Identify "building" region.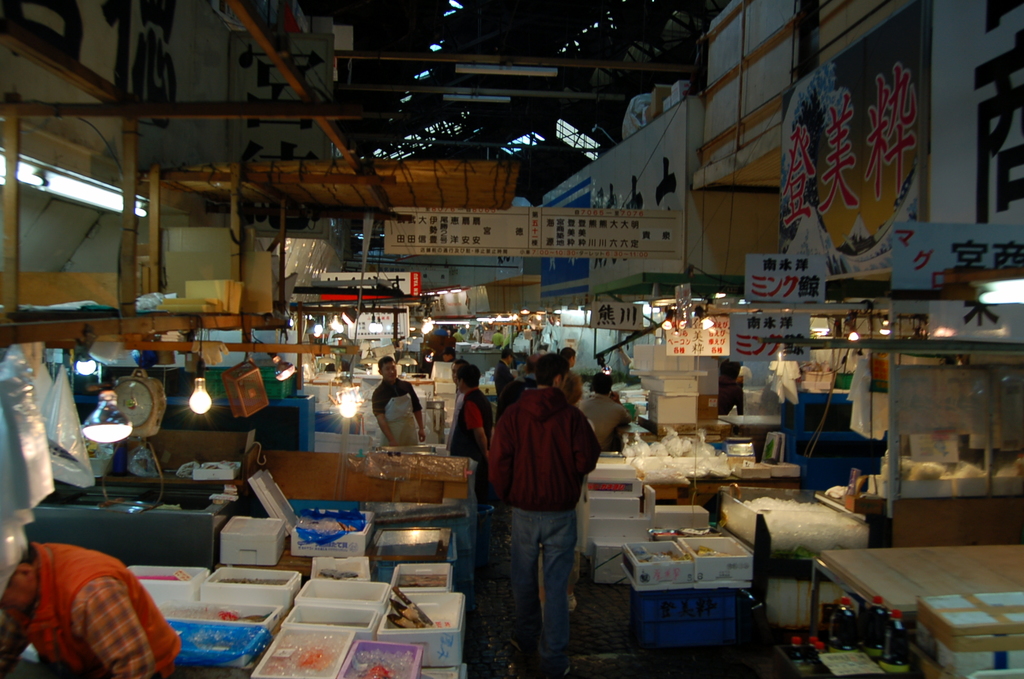
Region: (0,0,1023,678).
